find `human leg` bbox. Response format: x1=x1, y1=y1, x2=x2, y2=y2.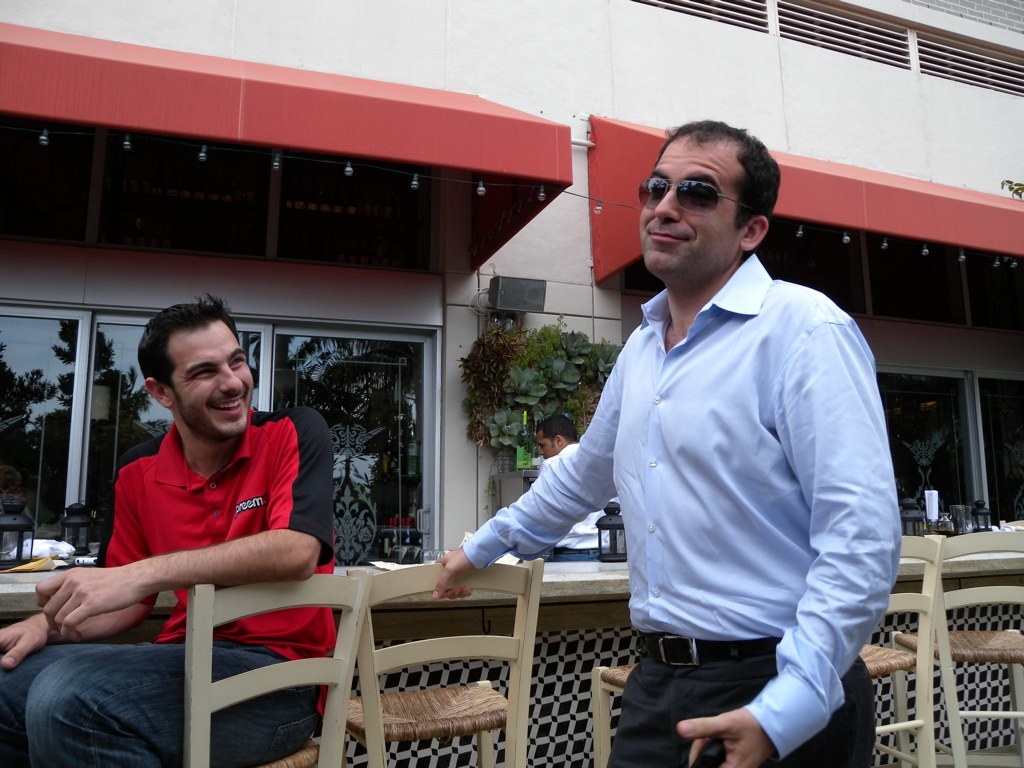
x1=27, y1=637, x2=323, y2=767.
